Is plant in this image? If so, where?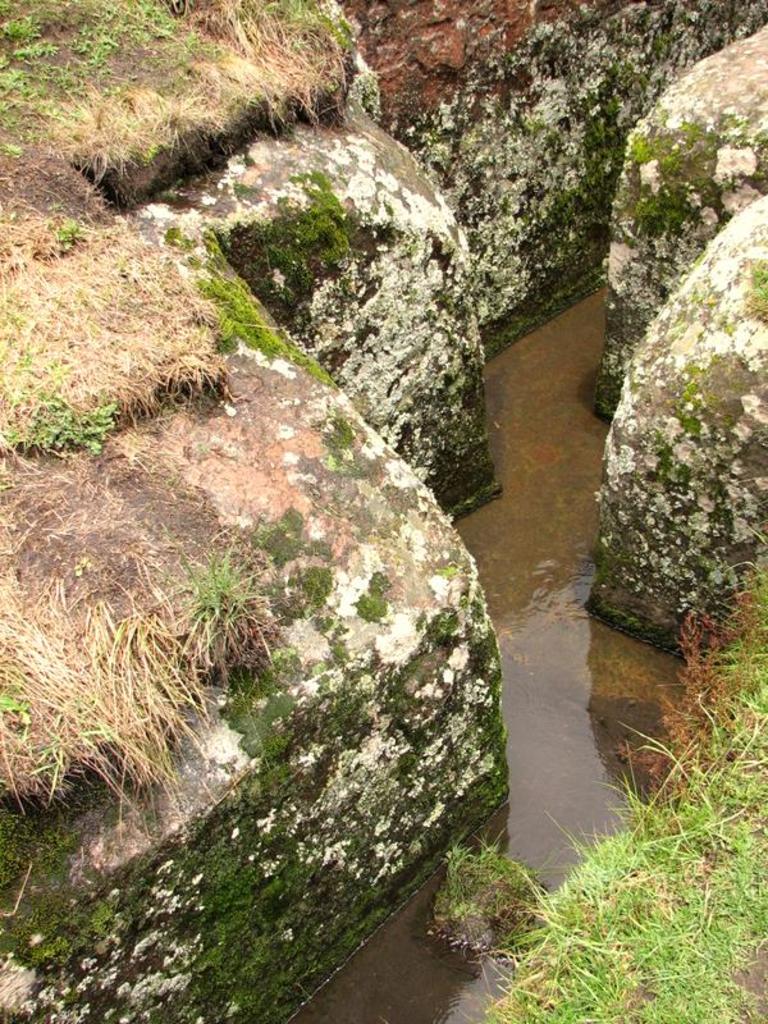
Yes, at {"x1": 486, "y1": 516, "x2": 767, "y2": 1023}.
